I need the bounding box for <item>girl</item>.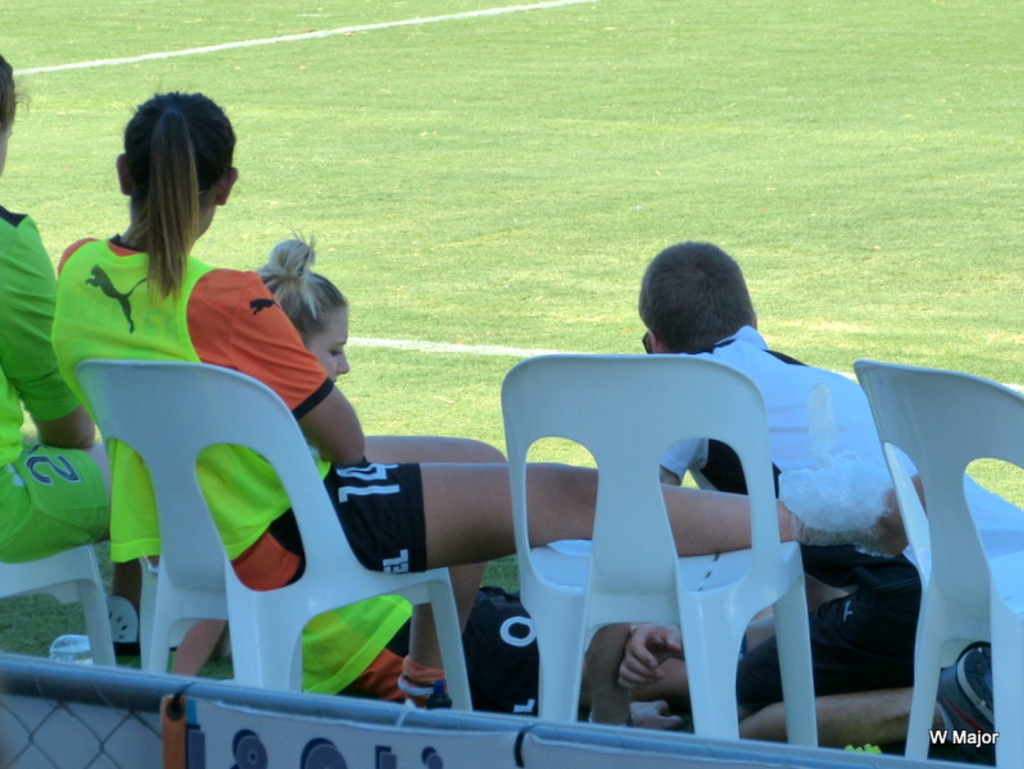
Here it is: (x1=173, y1=233, x2=690, y2=718).
